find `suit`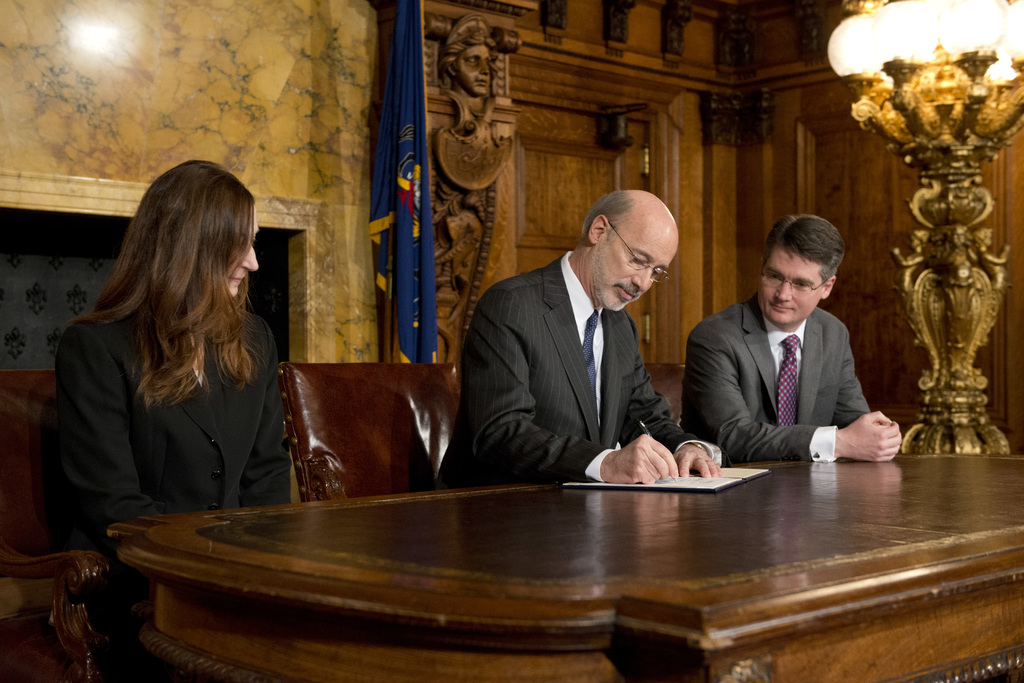
bbox=(51, 309, 294, 555)
